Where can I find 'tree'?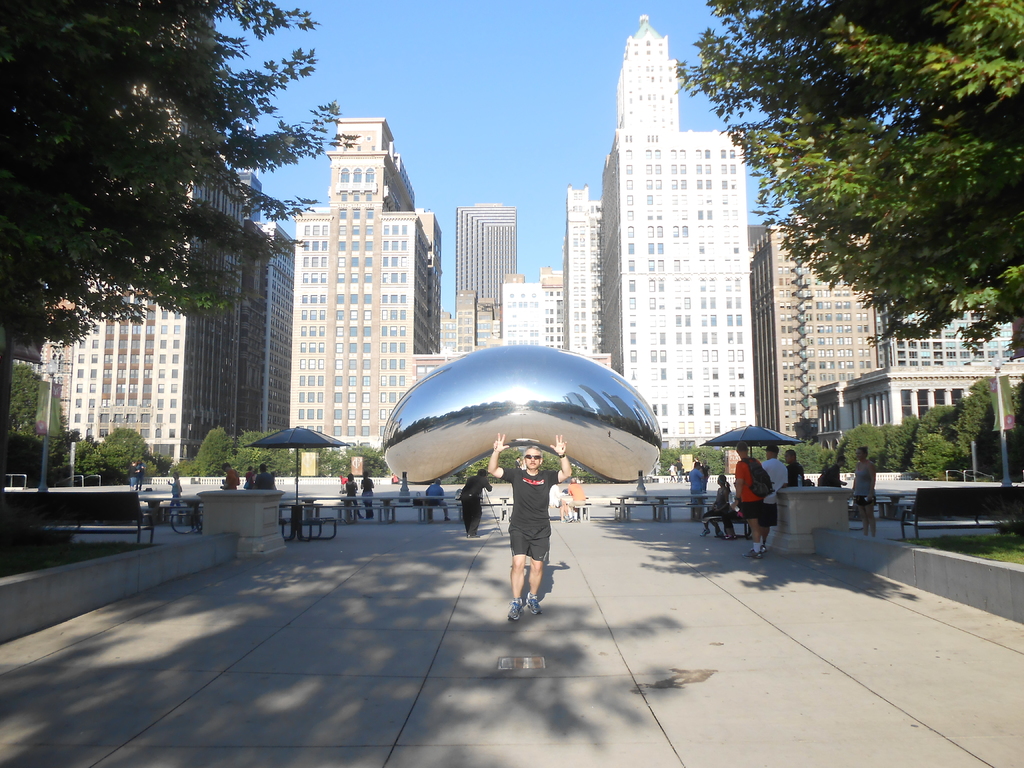
You can find it at {"left": 461, "top": 437, "right": 527, "bottom": 484}.
